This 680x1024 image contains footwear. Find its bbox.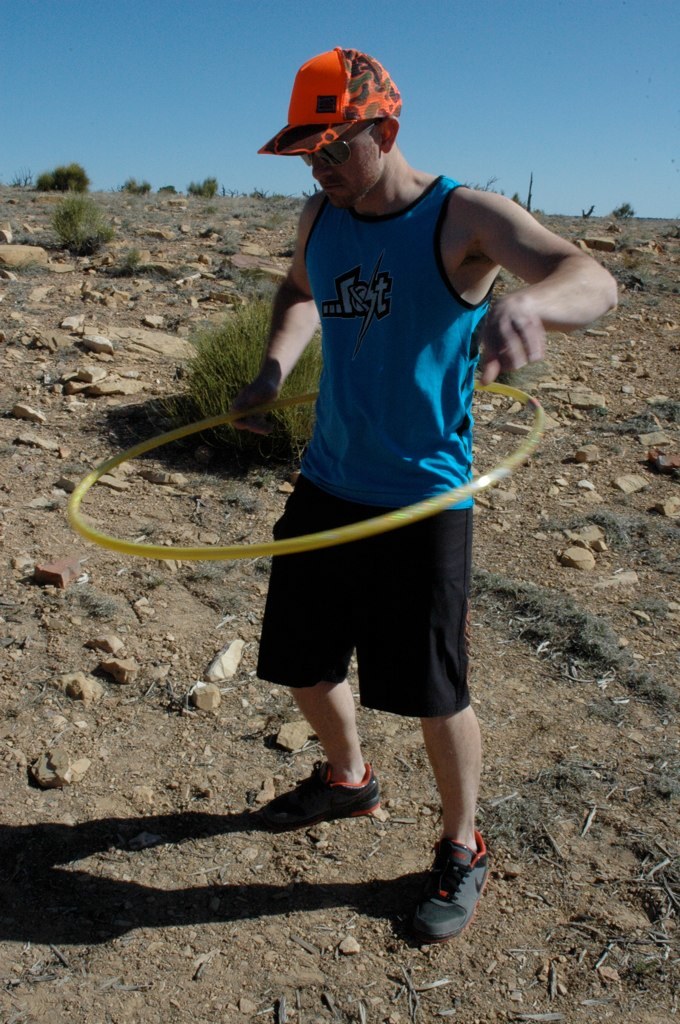
box=[258, 763, 385, 816].
